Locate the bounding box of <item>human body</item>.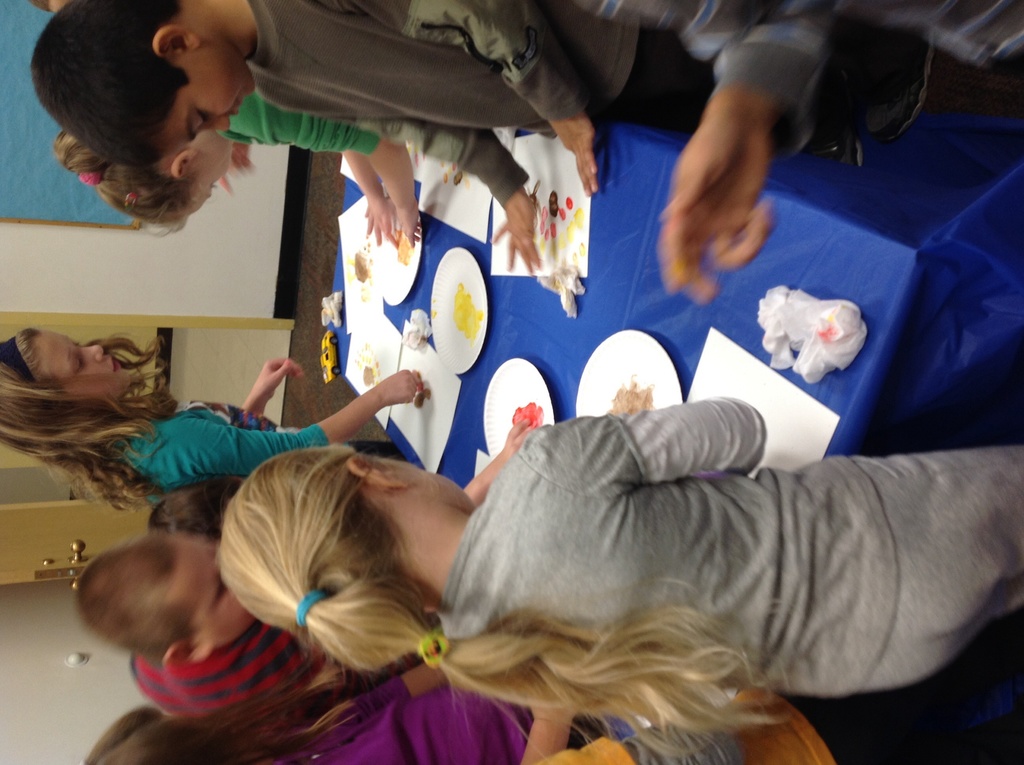
Bounding box: box=[664, 0, 1023, 303].
